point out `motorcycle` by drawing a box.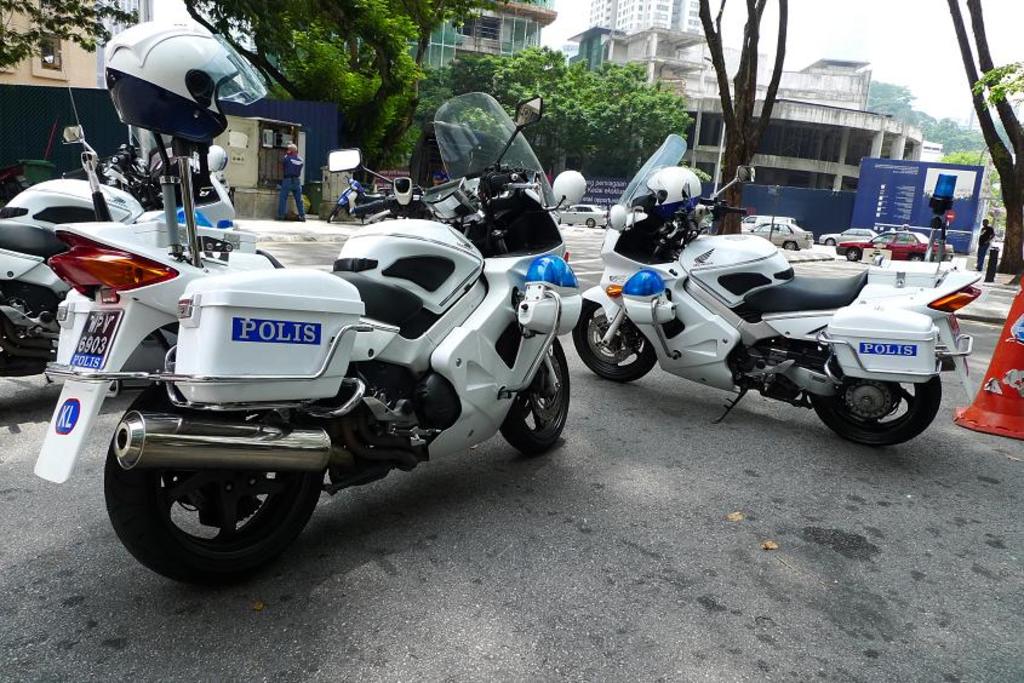
573 132 978 449.
